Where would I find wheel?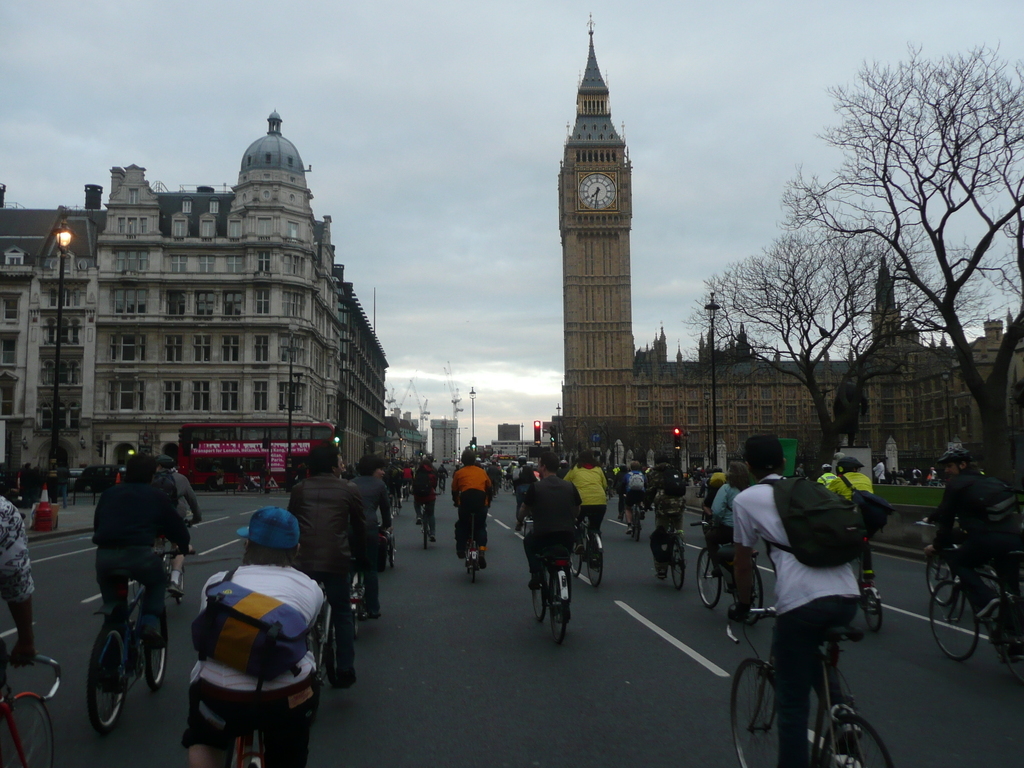
At <bbox>697, 548, 724, 606</bbox>.
